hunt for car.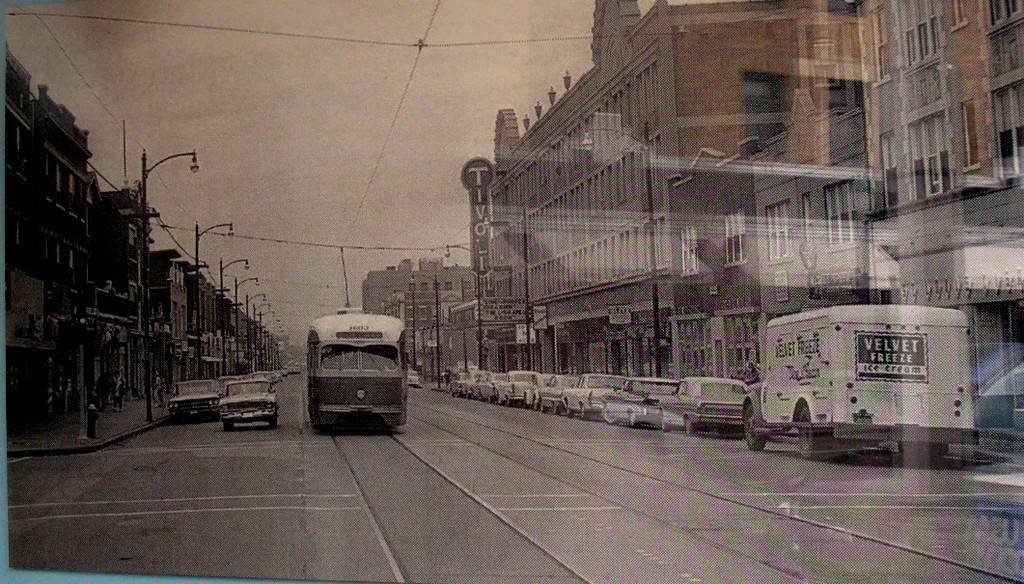
Hunted down at bbox(217, 378, 279, 429).
